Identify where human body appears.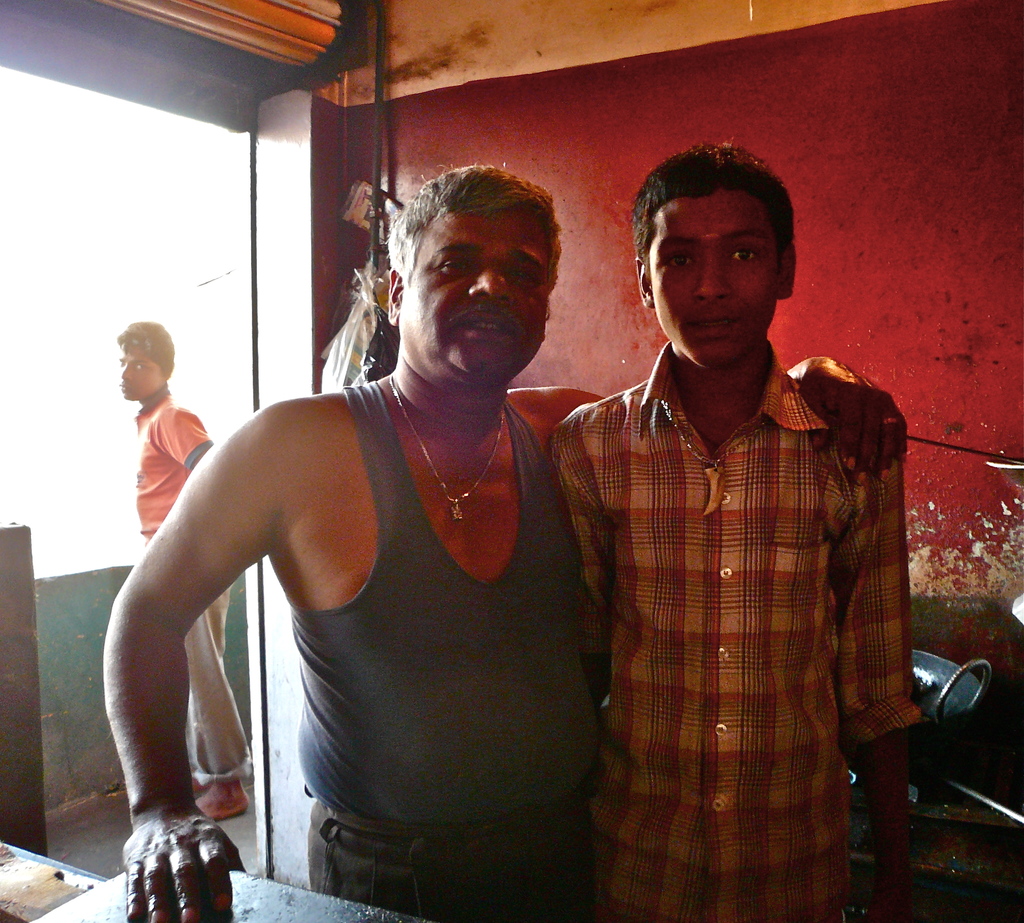
Appears at Rect(116, 322, 257, 823).
